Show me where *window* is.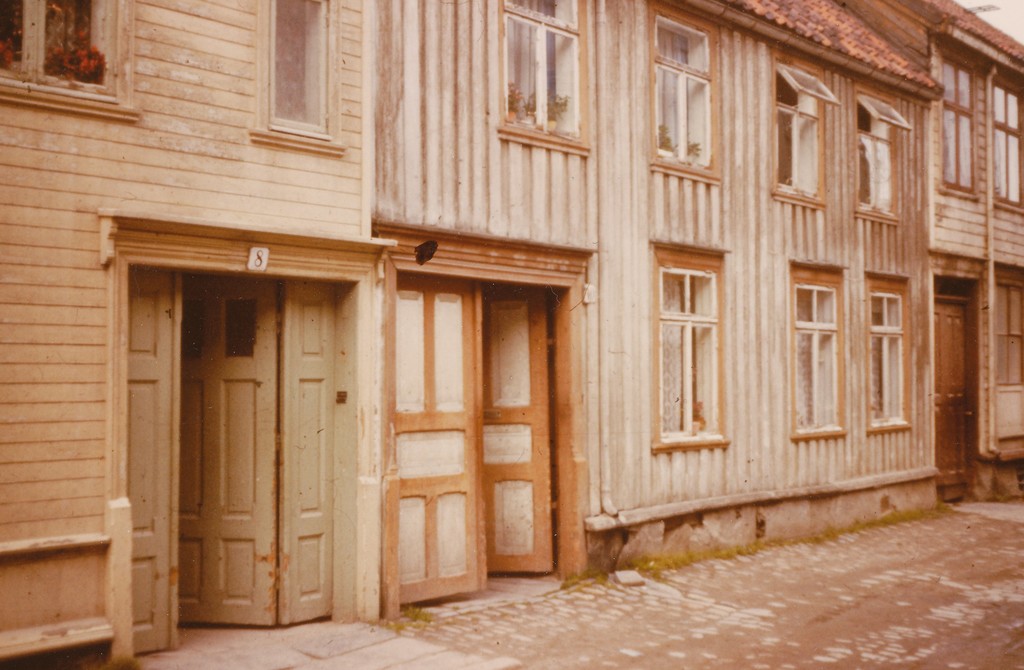
*window* is at box=[941, 62, 972, 109].
